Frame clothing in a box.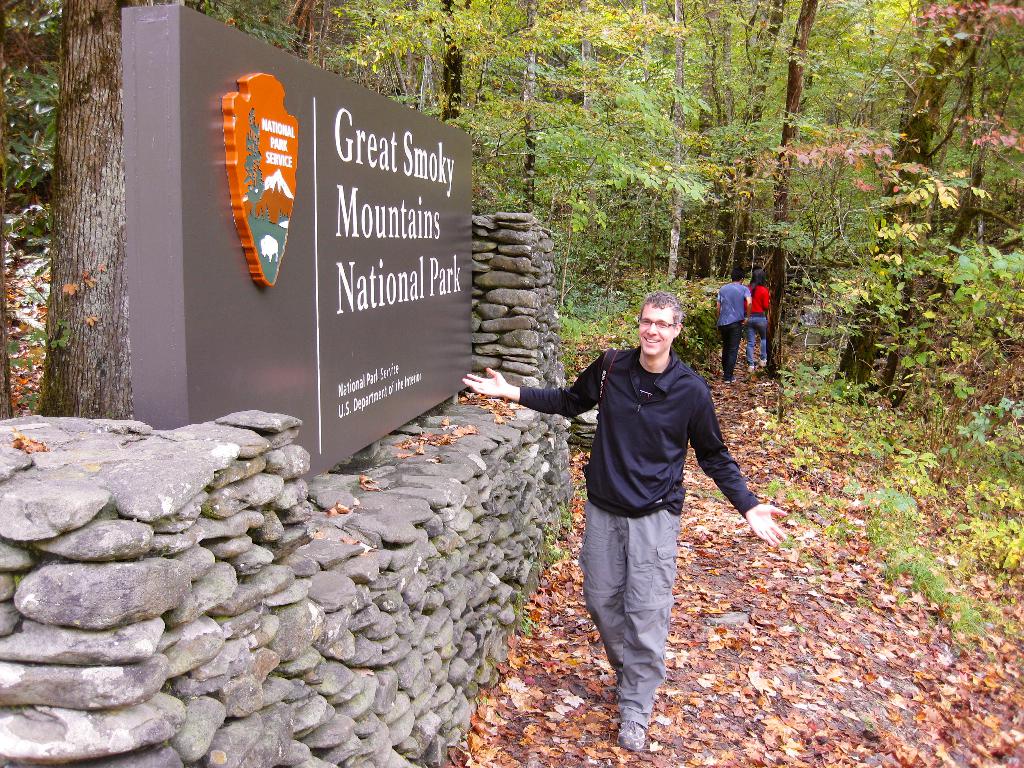
<box>742,285,768,367</box>.
